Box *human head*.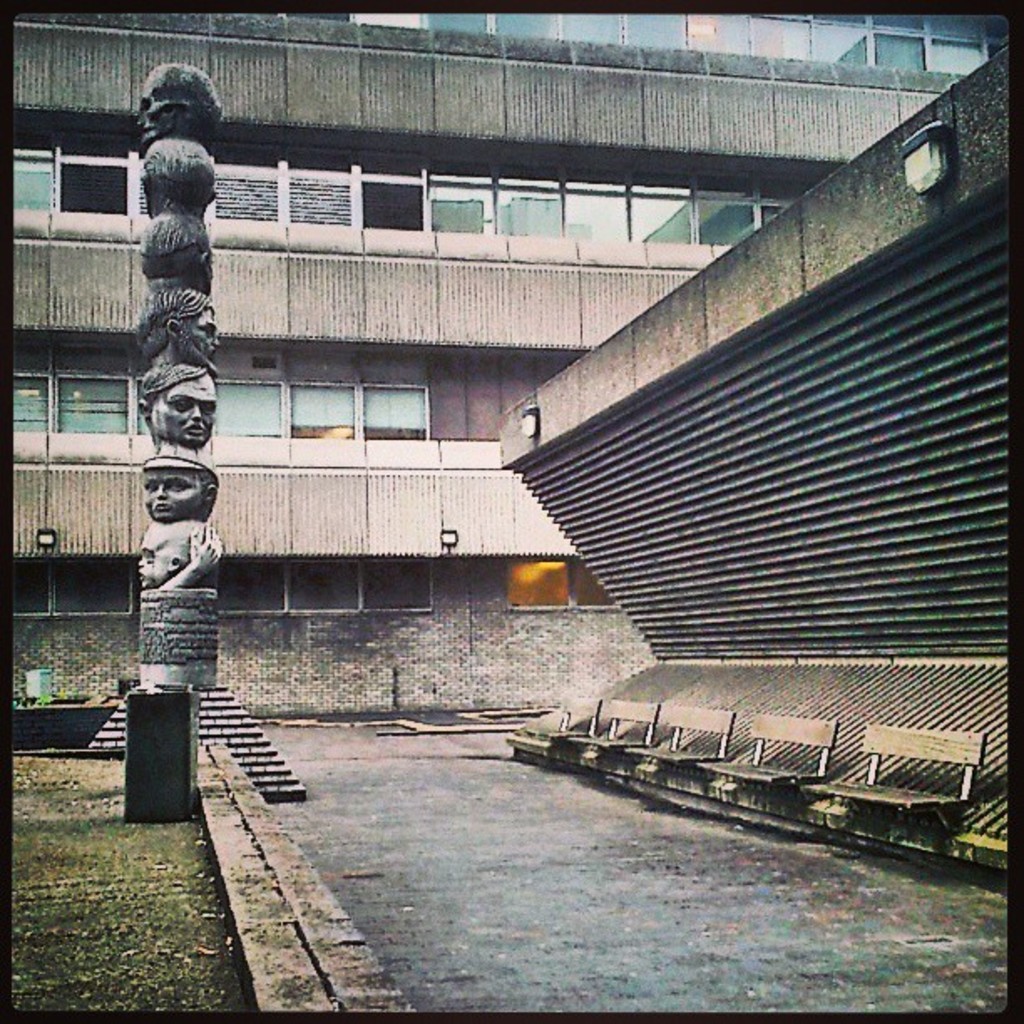
BBox(141, 288, 219, 368).
